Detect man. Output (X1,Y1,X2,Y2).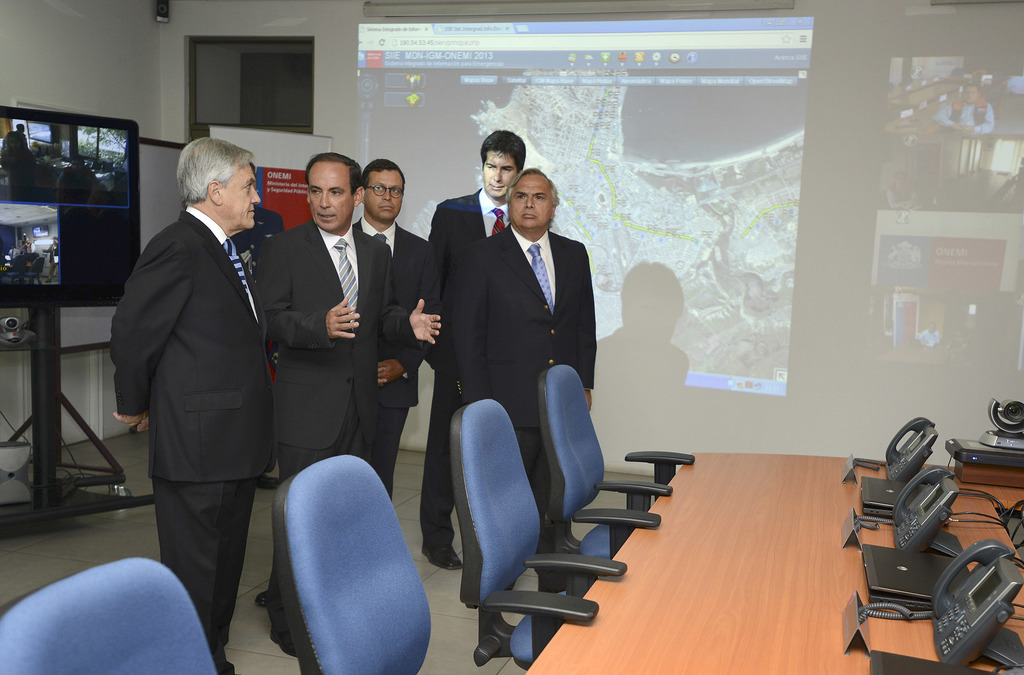
(426,130,530,569).
